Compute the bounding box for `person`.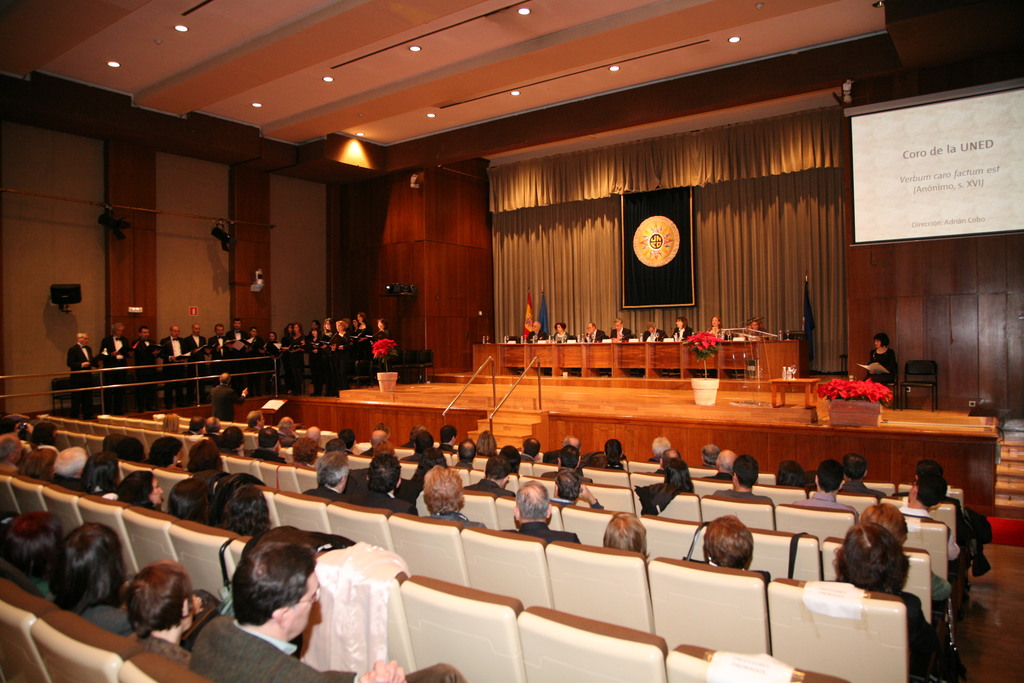
region(67, 331, 97, 429).
